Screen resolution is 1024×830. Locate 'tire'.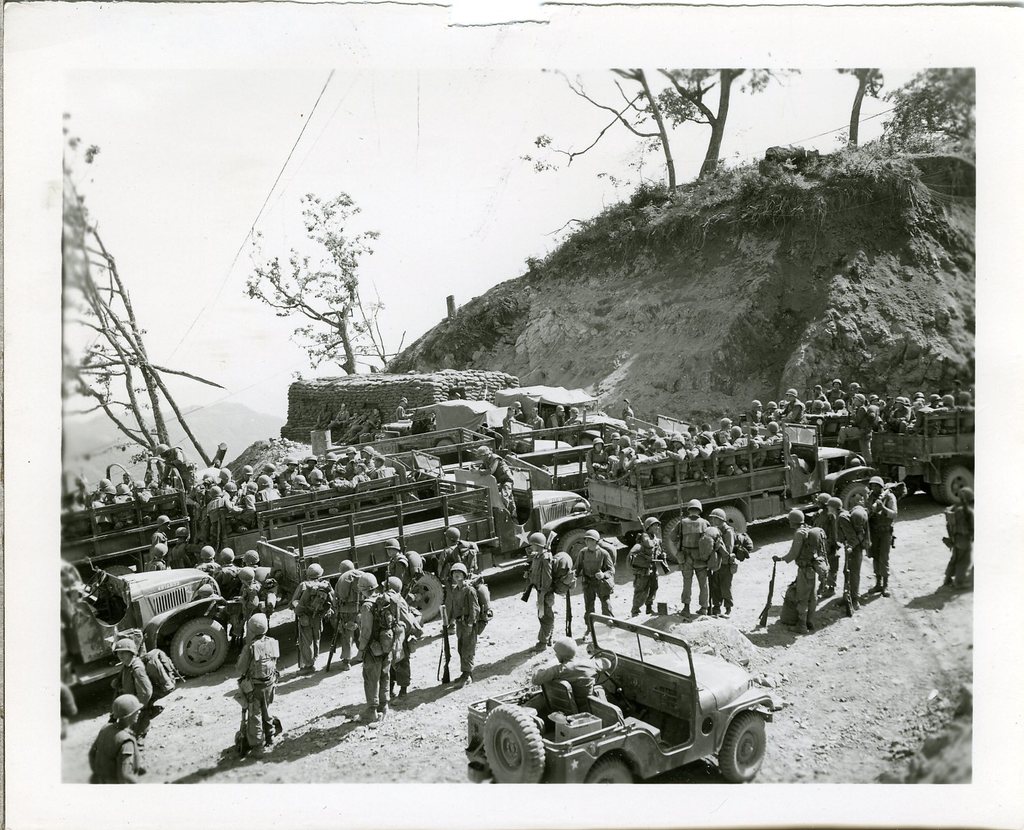
(476, 711, 557, 797).
